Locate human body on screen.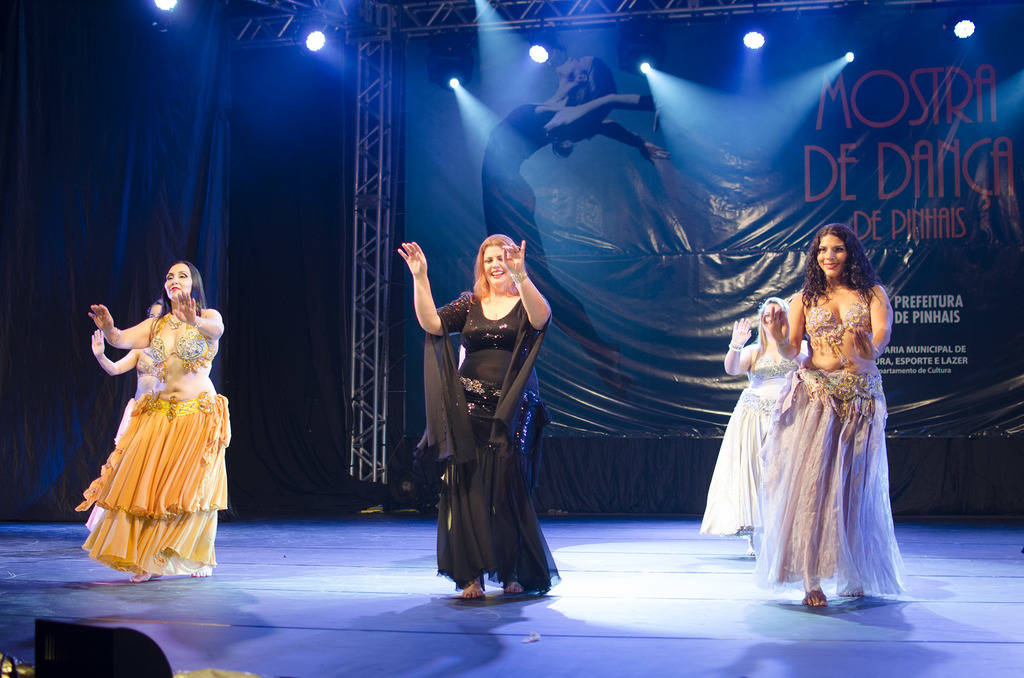
On screen at [left=479, top=49, right=666, bottom=386].
